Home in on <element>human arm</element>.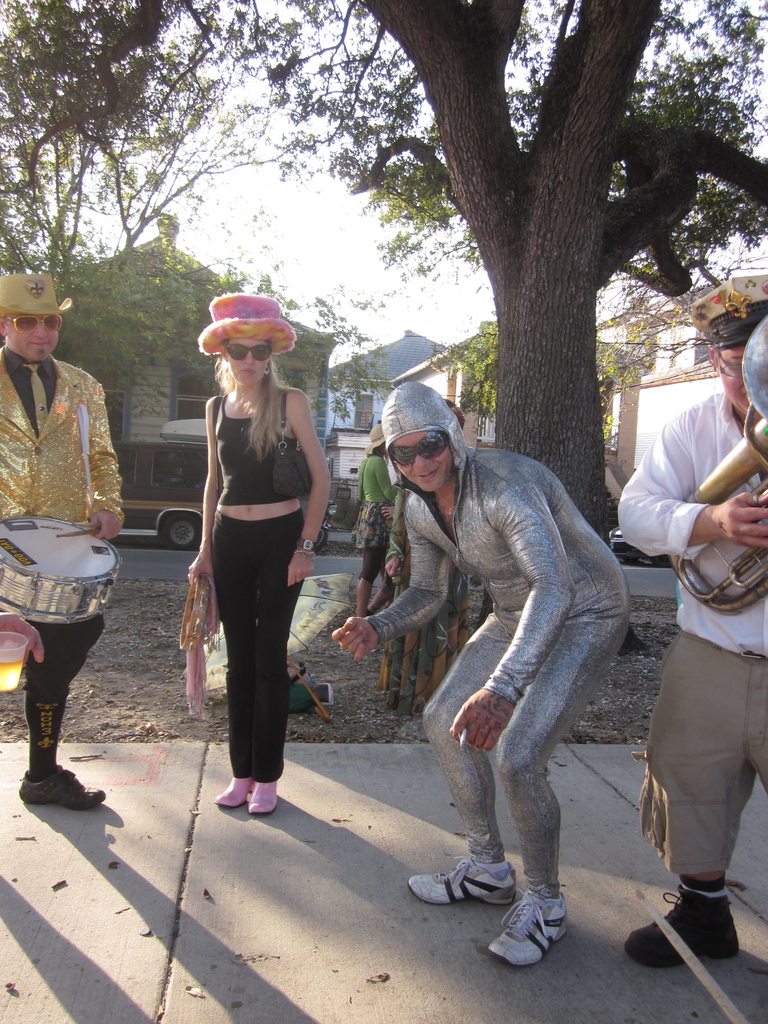
Homed in at bbox=[0, 609, 45, 666].
